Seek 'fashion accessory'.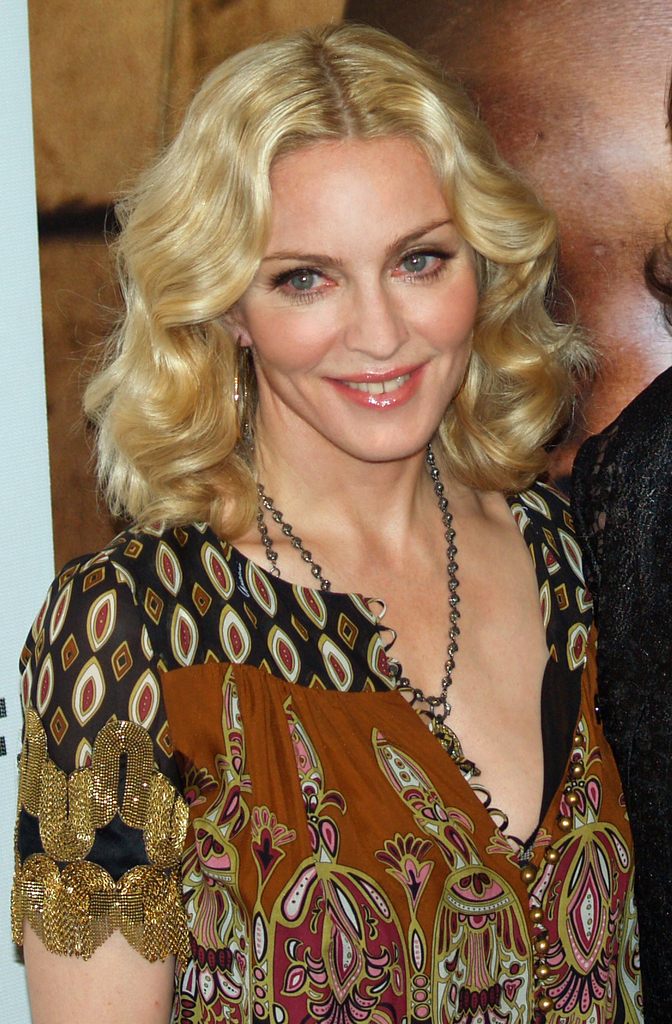
227,337,263,444.
